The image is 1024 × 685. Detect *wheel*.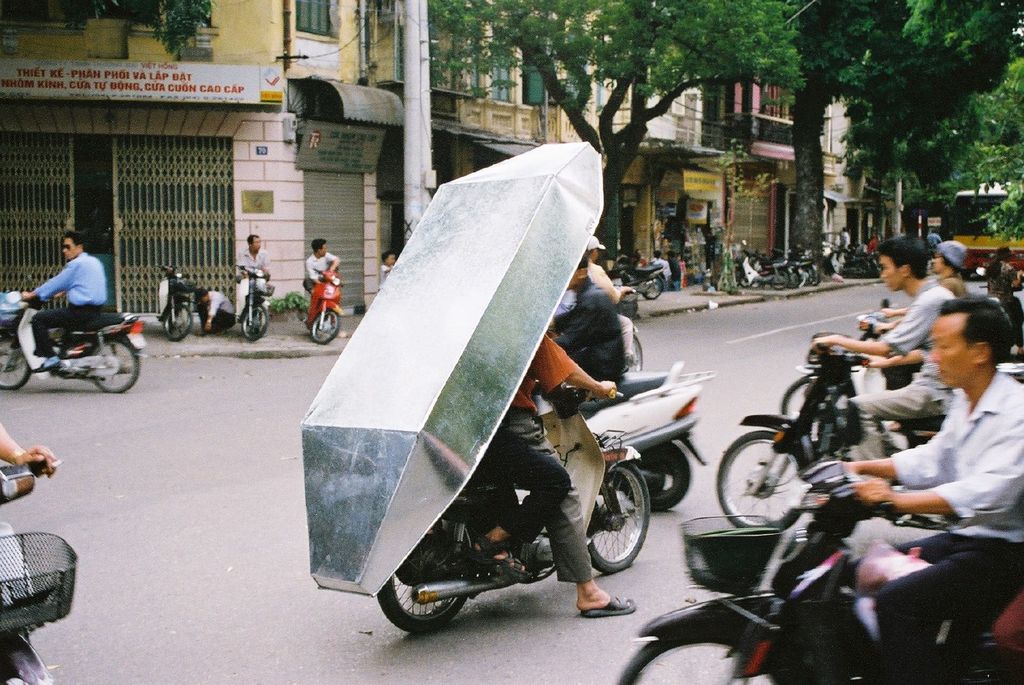
Detection: 1, 335, 33, 395.
